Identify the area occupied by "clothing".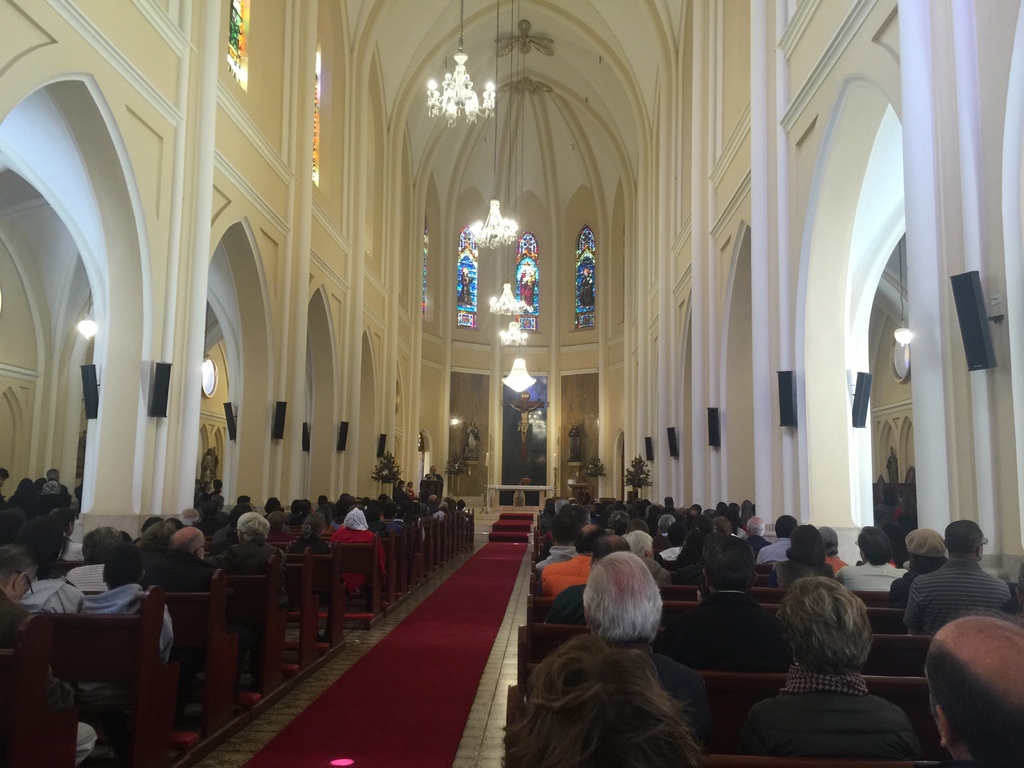
Area: (736, 671, 932, 764).
